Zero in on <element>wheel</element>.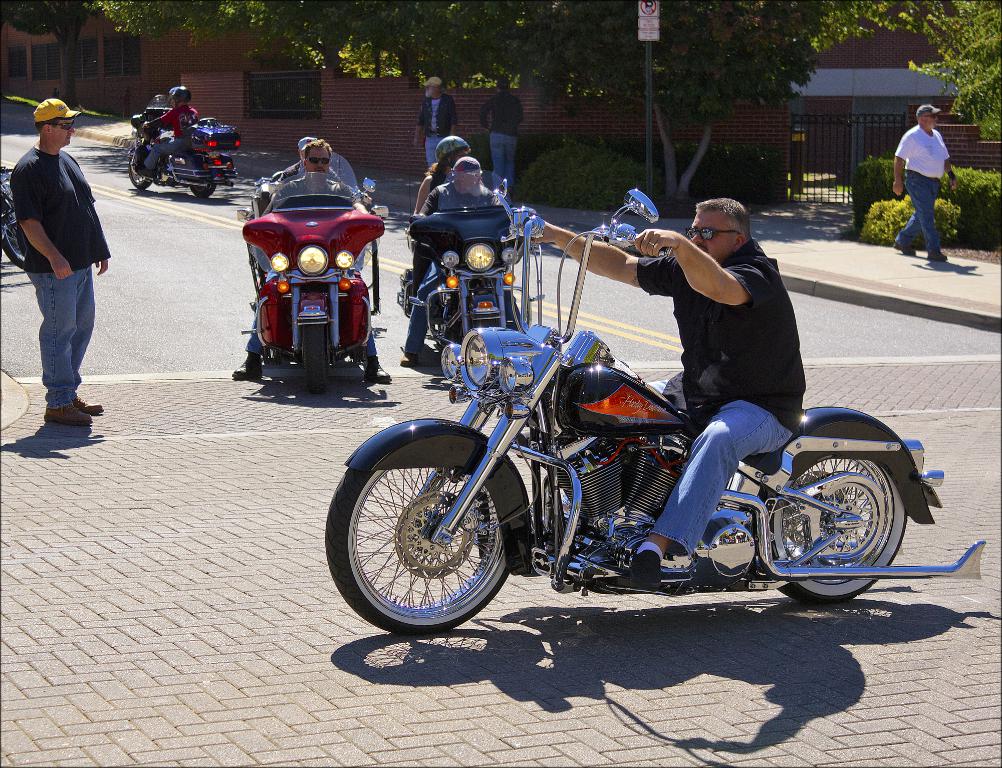
Zeroed in: Rect(333, 428, 529, 633).
